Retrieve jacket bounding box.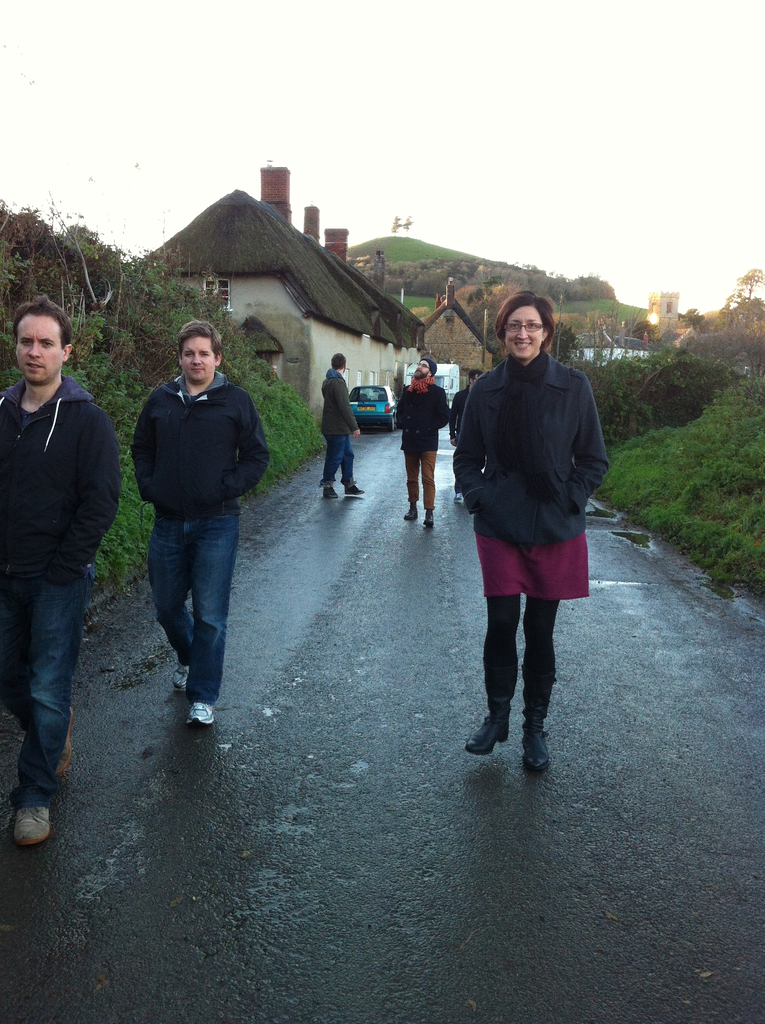
Bounding box: (399,373,450,454).
